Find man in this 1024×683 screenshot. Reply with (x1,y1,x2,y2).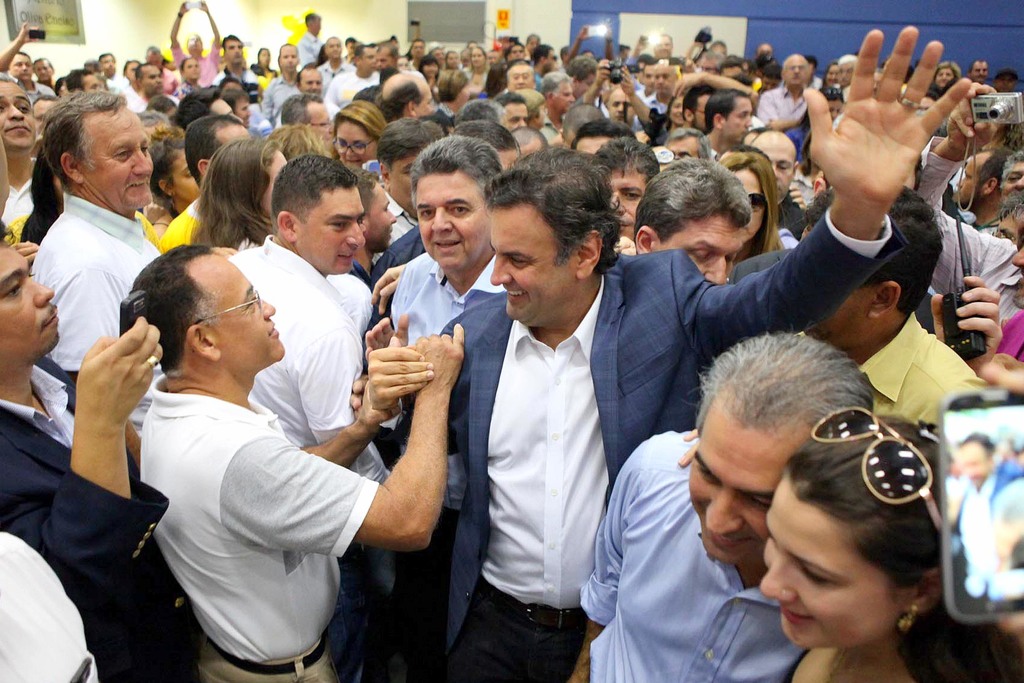
(531,46,556,86).
